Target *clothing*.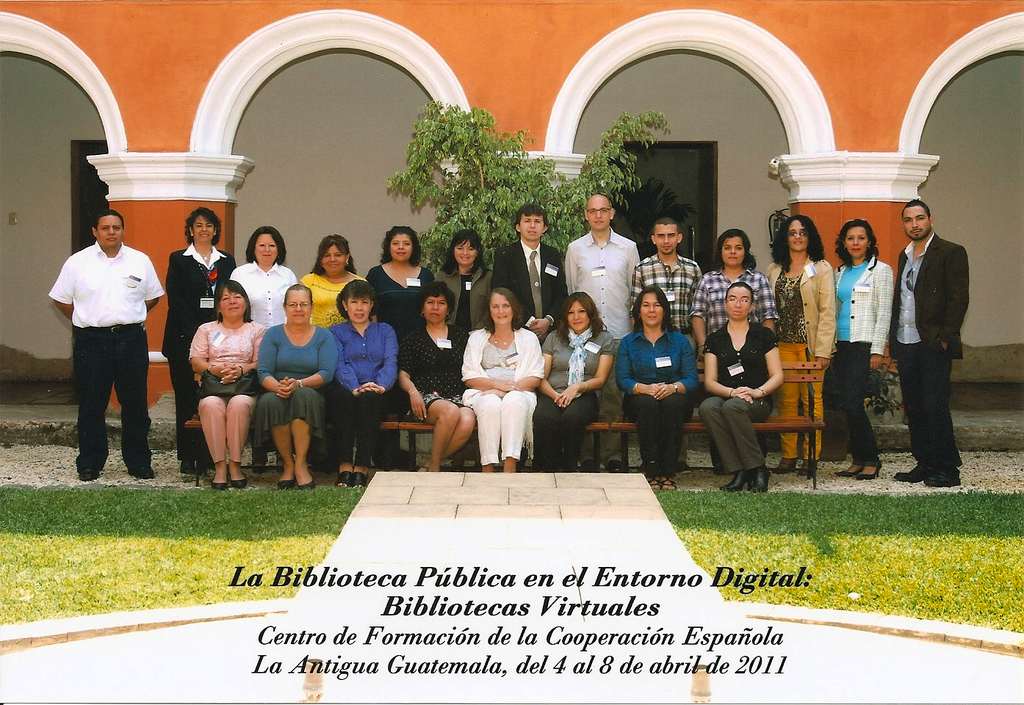
Target region: <region>230, 261, 298, 469</region>.
